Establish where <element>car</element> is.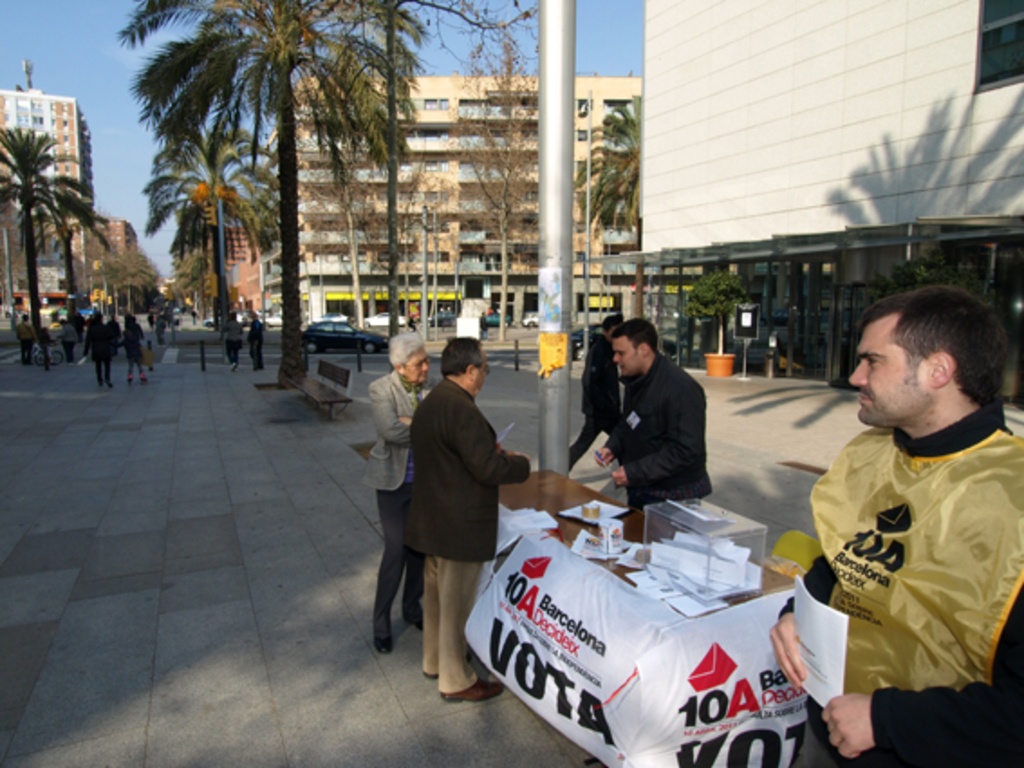
Established at 300, 318, 386, 354.
